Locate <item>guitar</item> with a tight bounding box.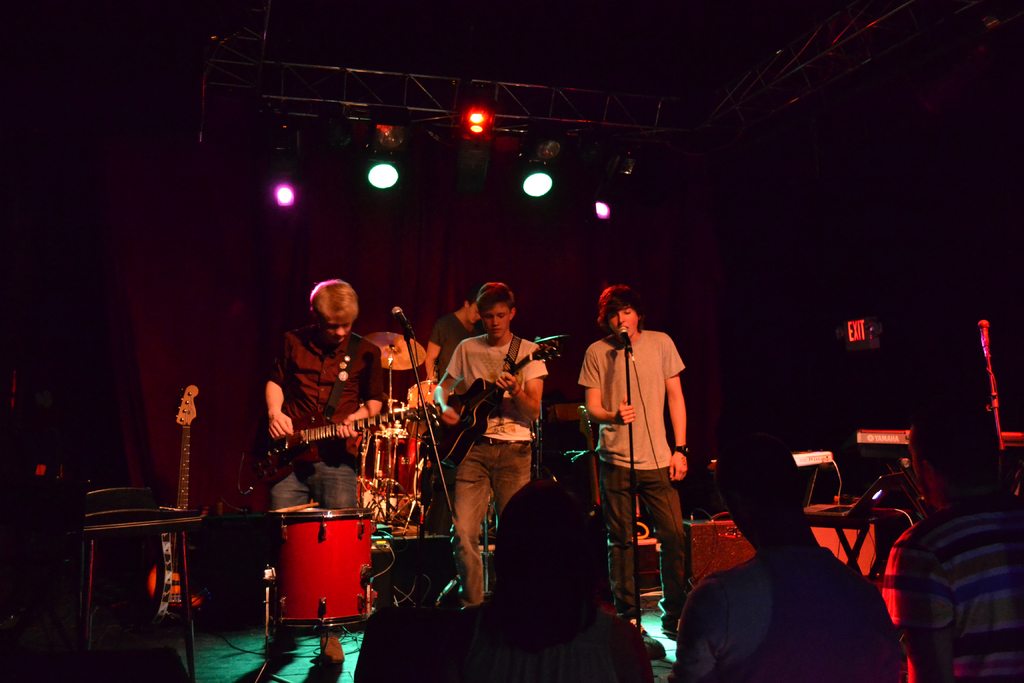
(left=428, top=320, right=563, bottom=469).
